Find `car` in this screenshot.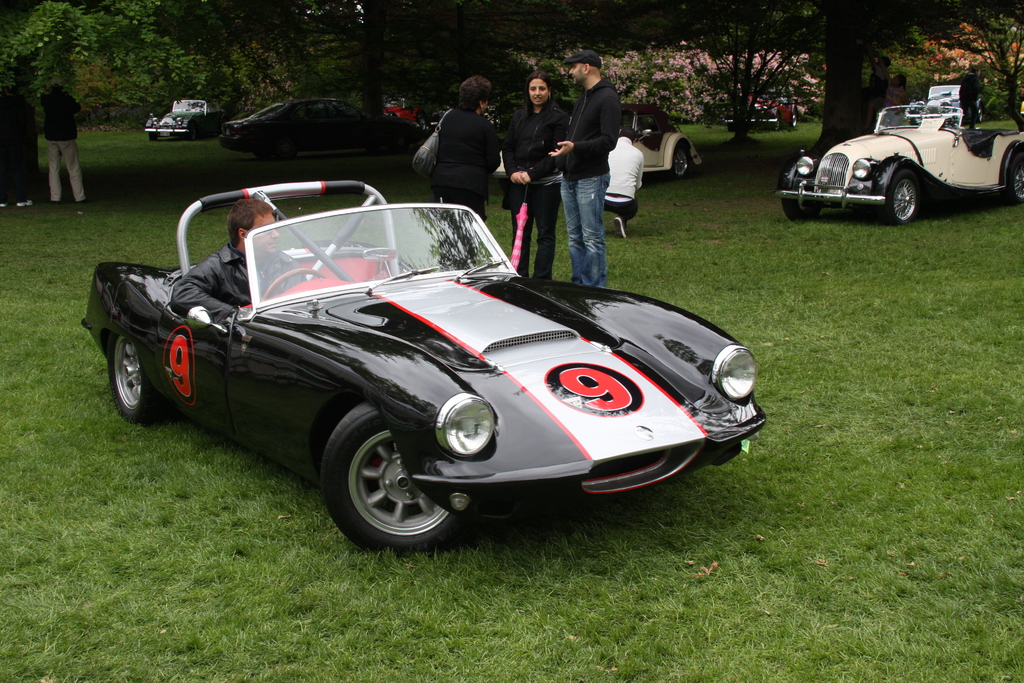
The bounding box for `car` is l=781, t=104, r=1023, b=226.
